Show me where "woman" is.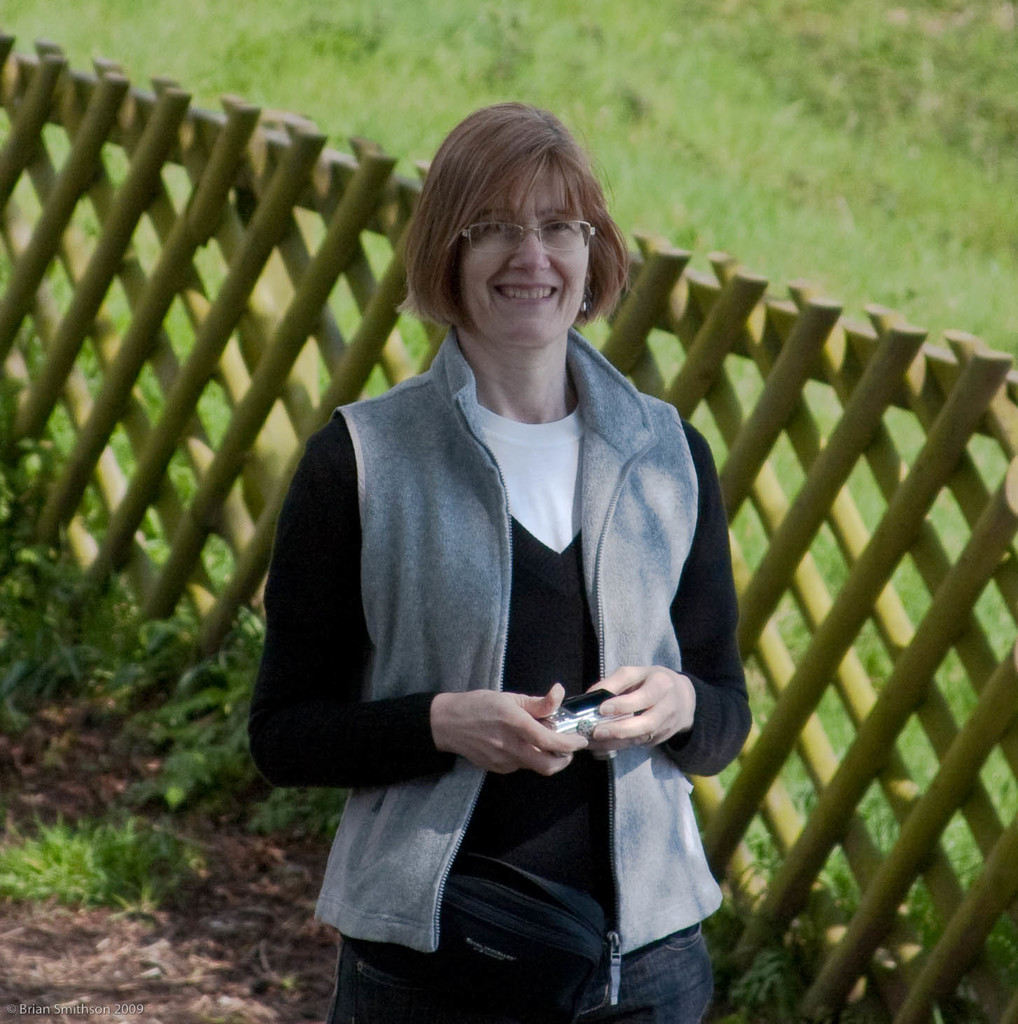
"woman" is at box(253, 86, 748, 1013).
